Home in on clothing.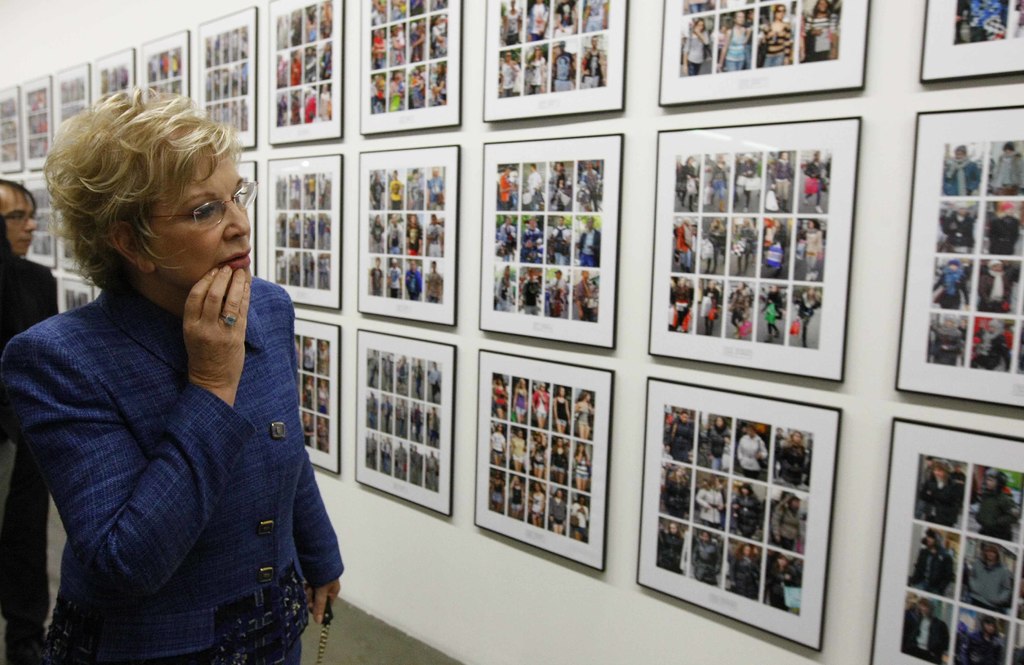
Homed in at pyautogui.locateOnScreen(390, 46, 402, 65).
